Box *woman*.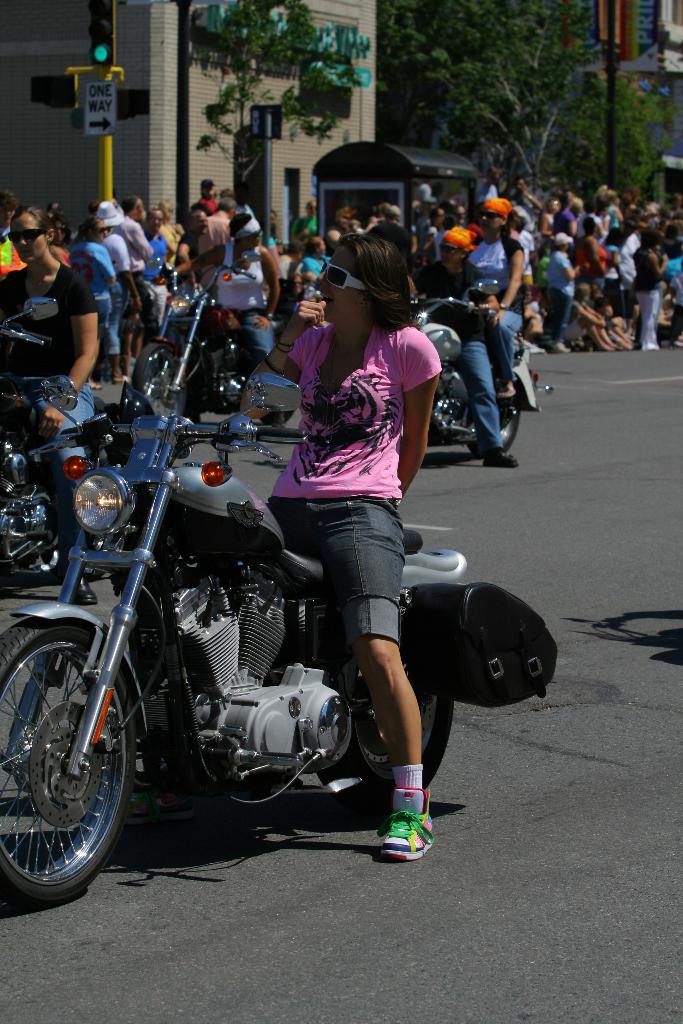
(299,236,334,278).
